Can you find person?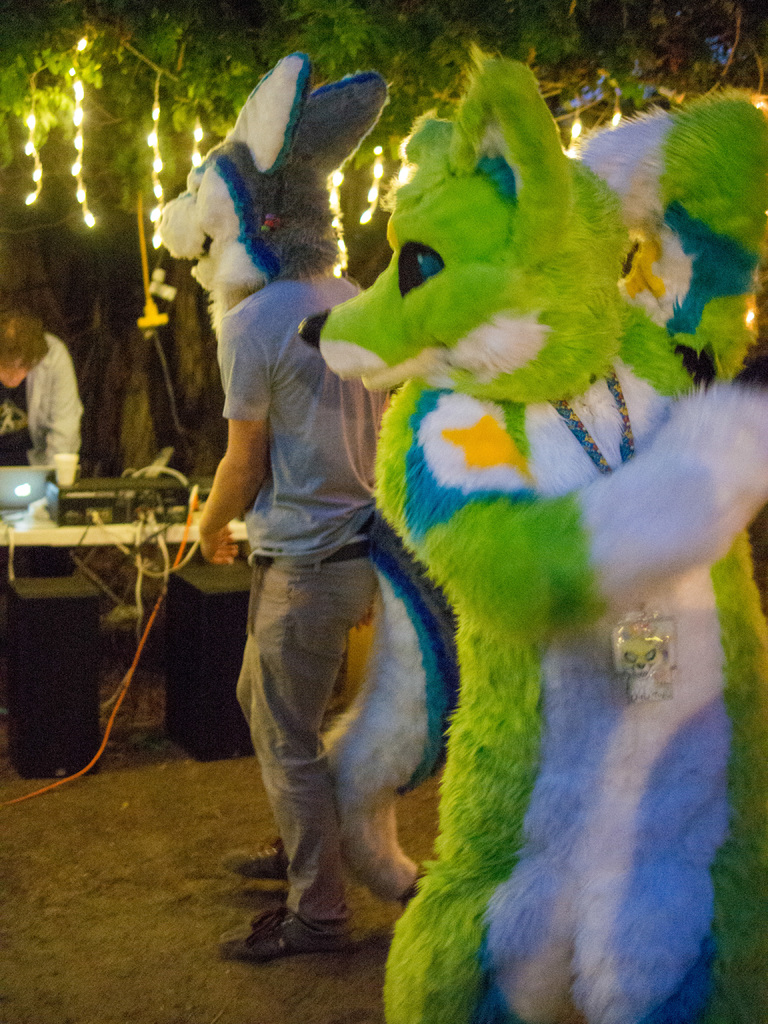
Yes, bounding box: 188 45 426 960.
